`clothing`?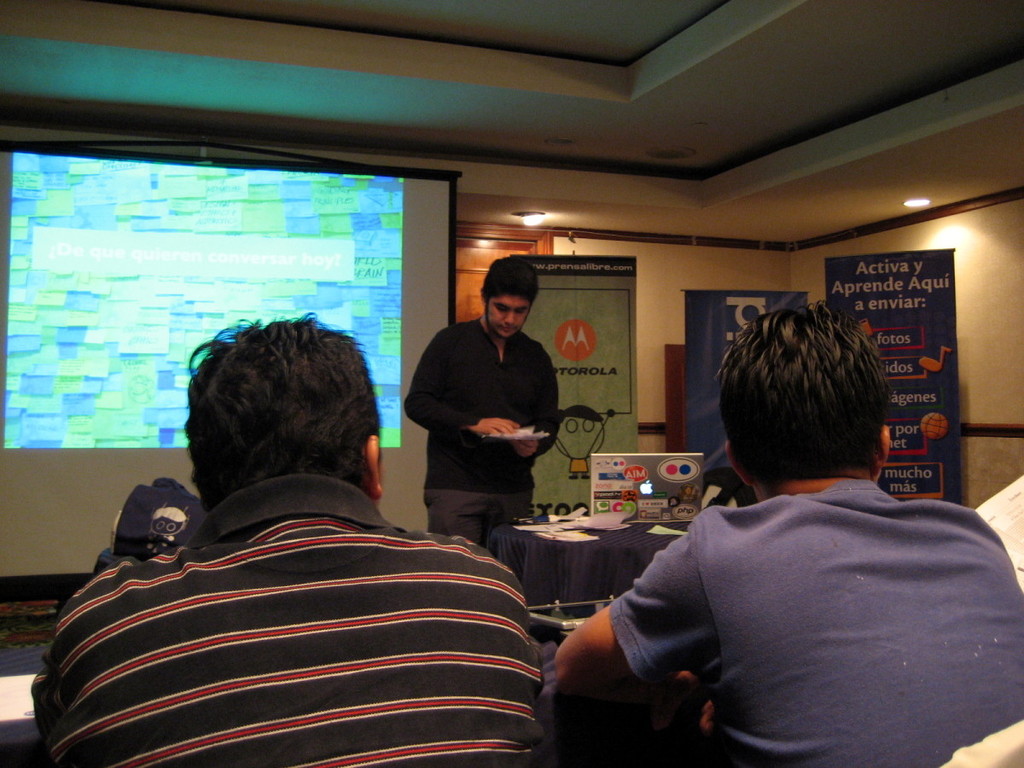
403 306 565 550
